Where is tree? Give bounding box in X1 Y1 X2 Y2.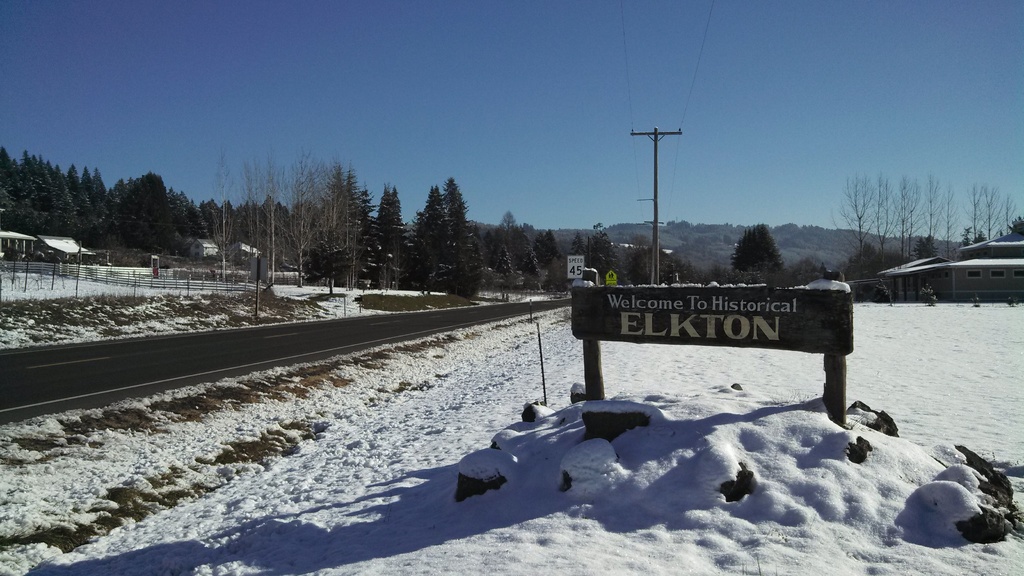
358 170 419 303.
